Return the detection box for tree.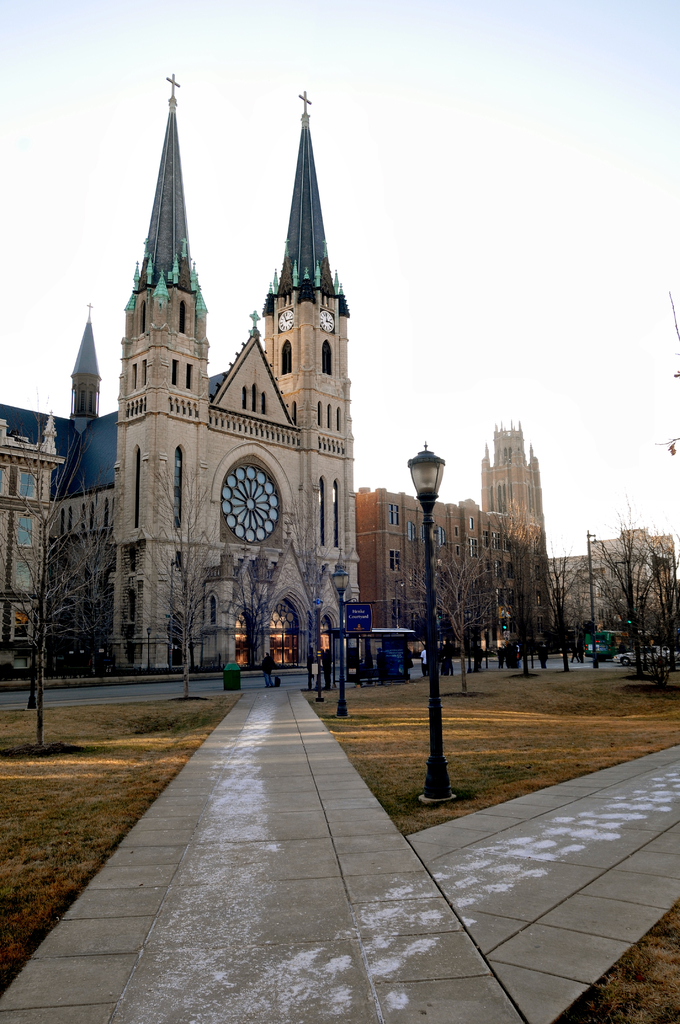
left=538, top=550, right=589, bottom=698.
